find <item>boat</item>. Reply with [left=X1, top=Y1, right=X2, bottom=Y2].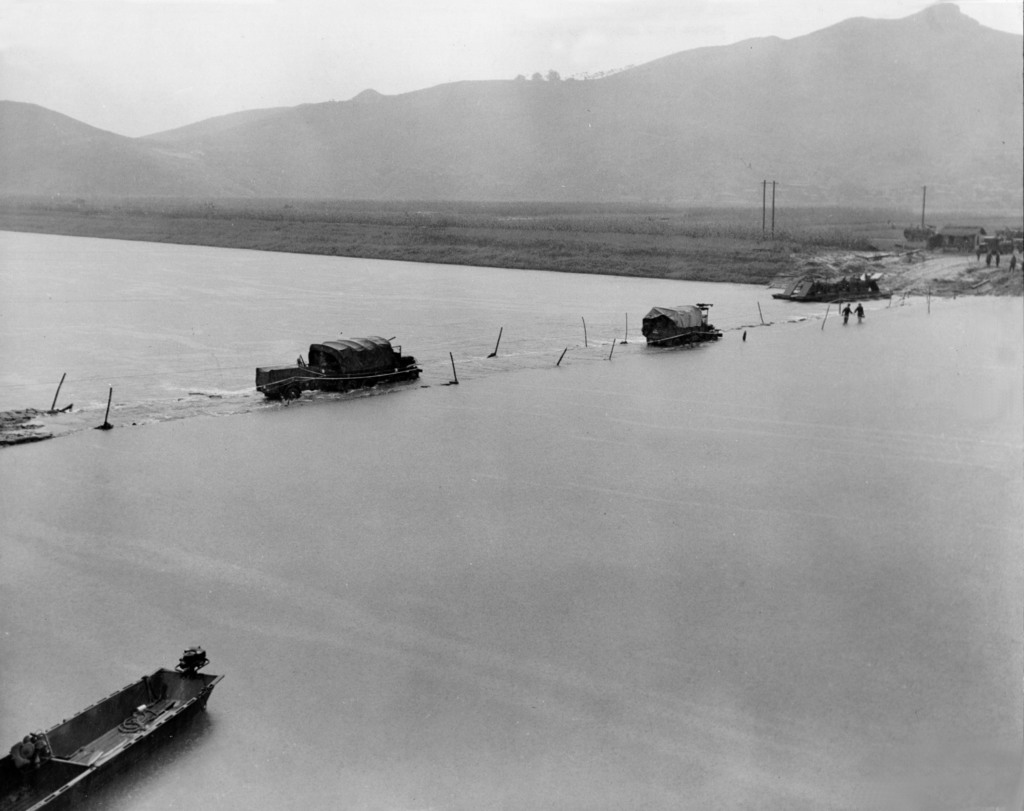
[left=639, top=304, right=726, bottom=345].
